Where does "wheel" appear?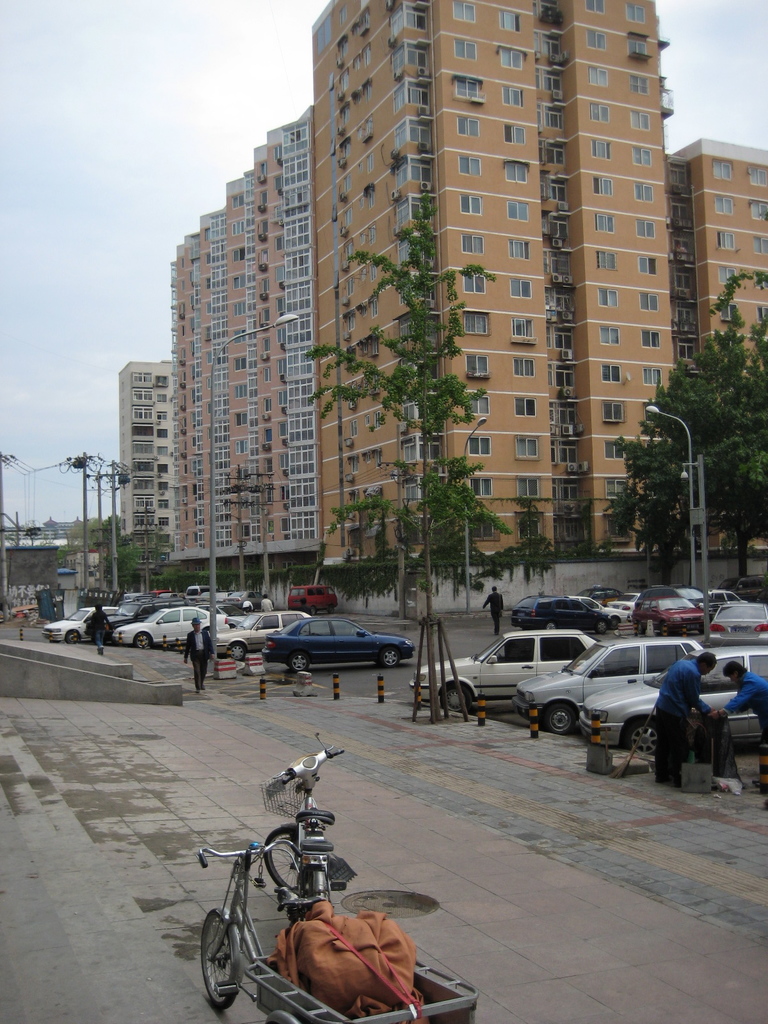
Appears at l=291, t=650, r=307, b=674.
